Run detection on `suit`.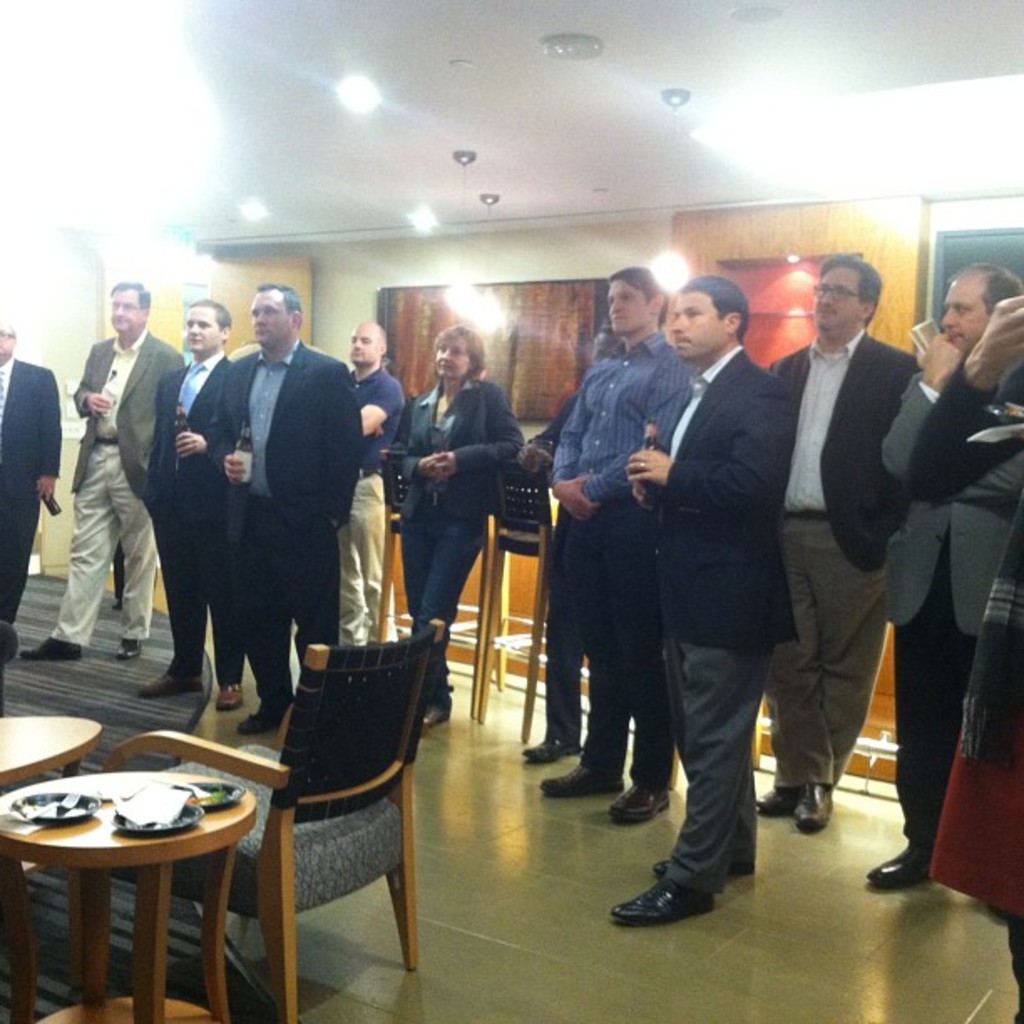
Result: box(385, 375, 525, 706).
